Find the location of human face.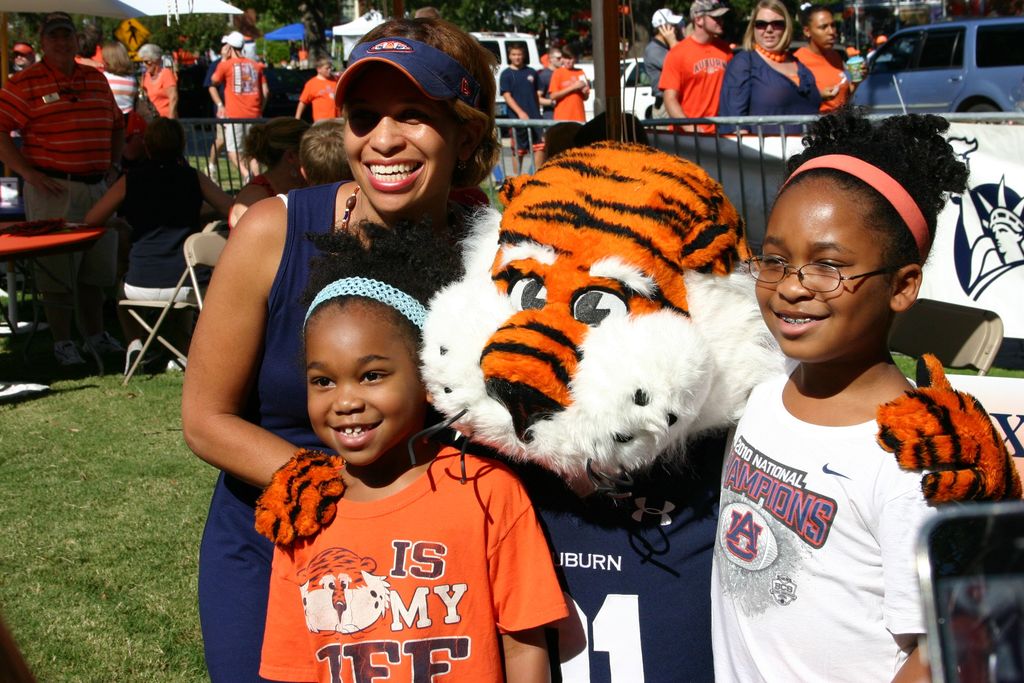
Location: (810, 10, 839, 52).
